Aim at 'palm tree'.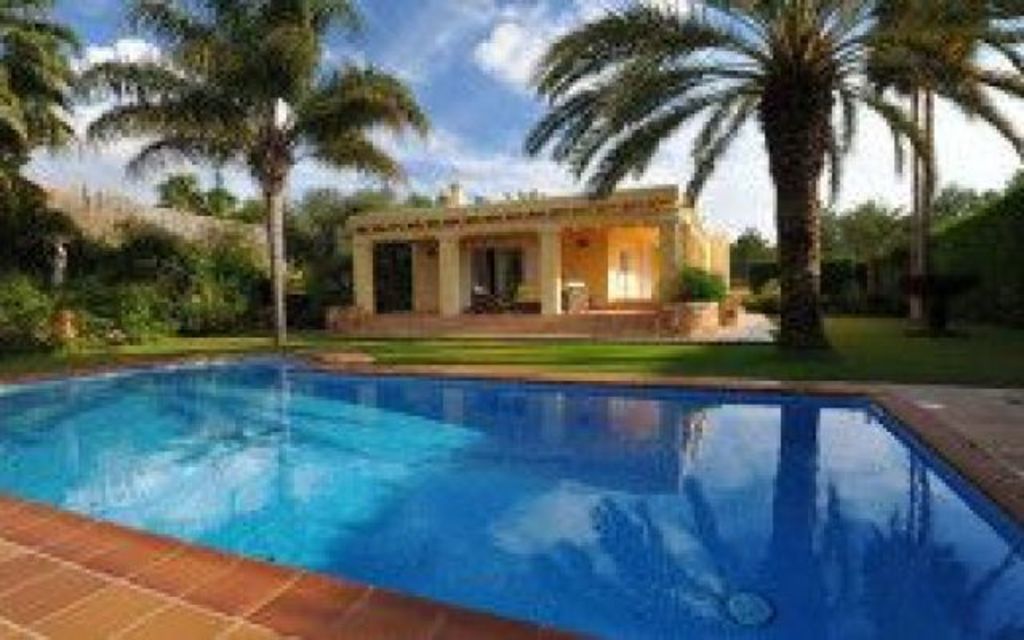
Aimed at (x1=96, y1=0, x2=424, y2=357).
